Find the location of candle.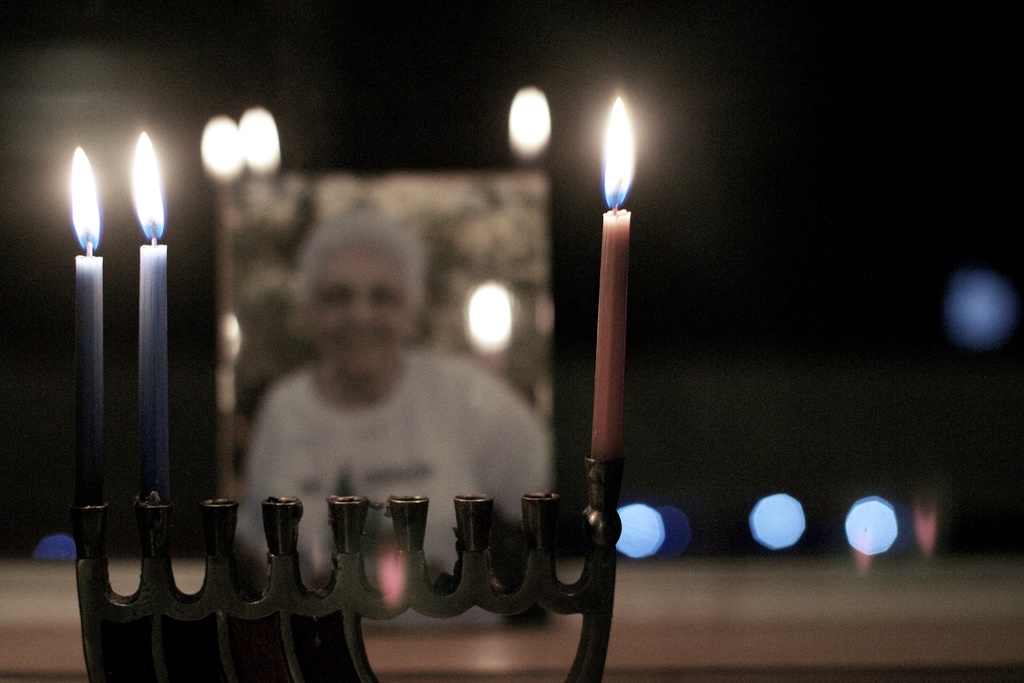
Location: crop(584, 95, 638, 461).
